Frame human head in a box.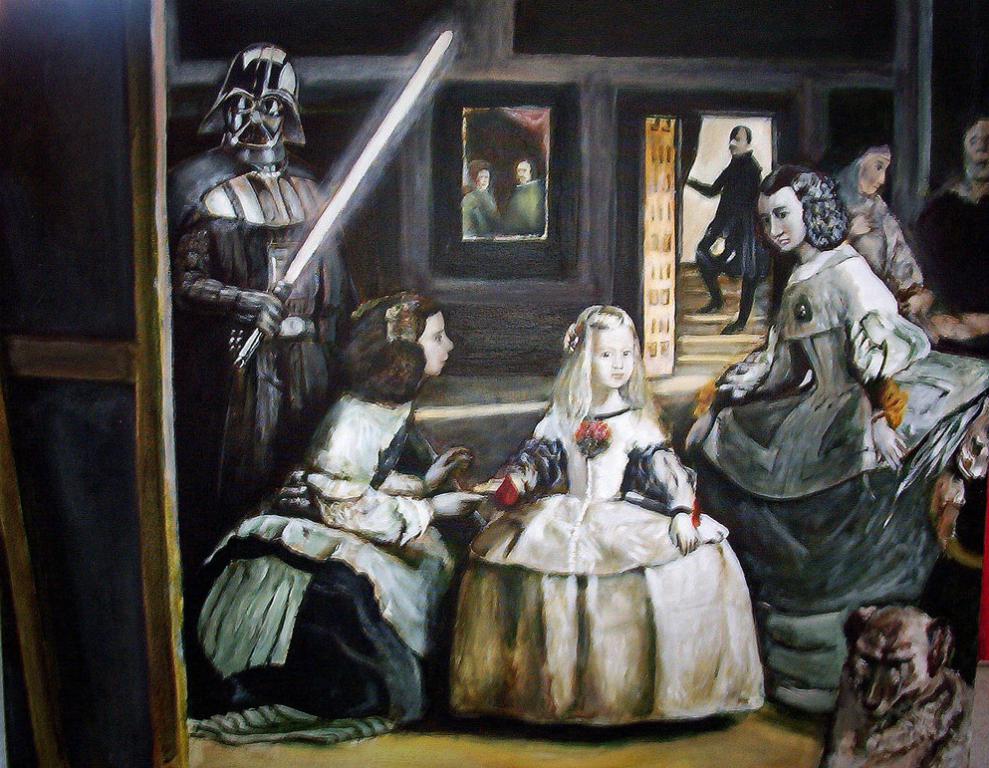
[724,121,755,161].
